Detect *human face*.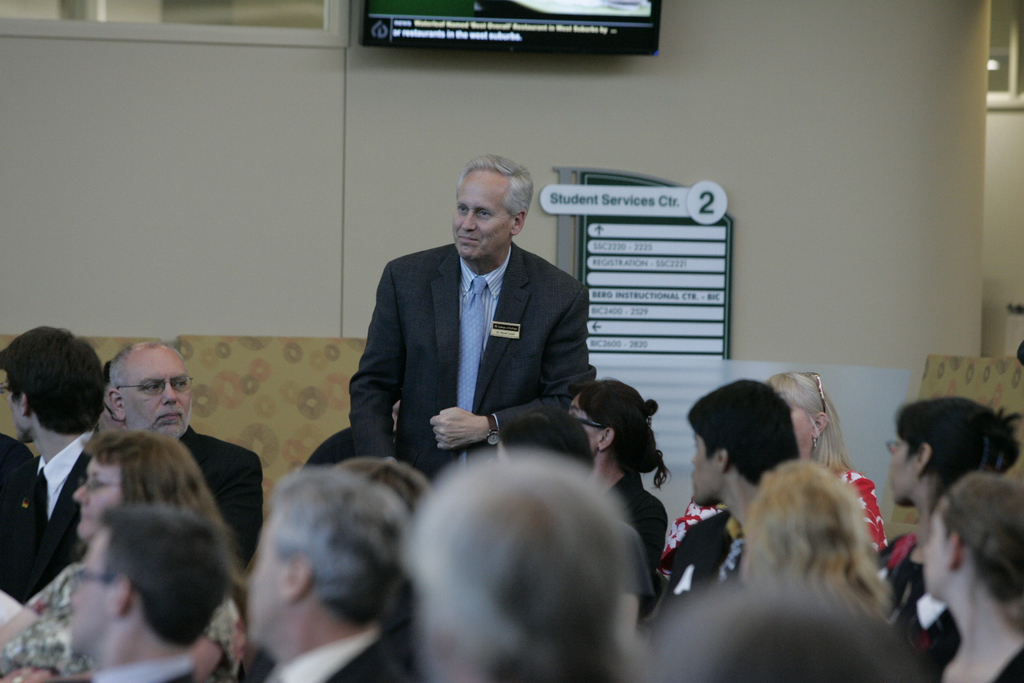
Detected at Rect(118, 352, 191, 439).
